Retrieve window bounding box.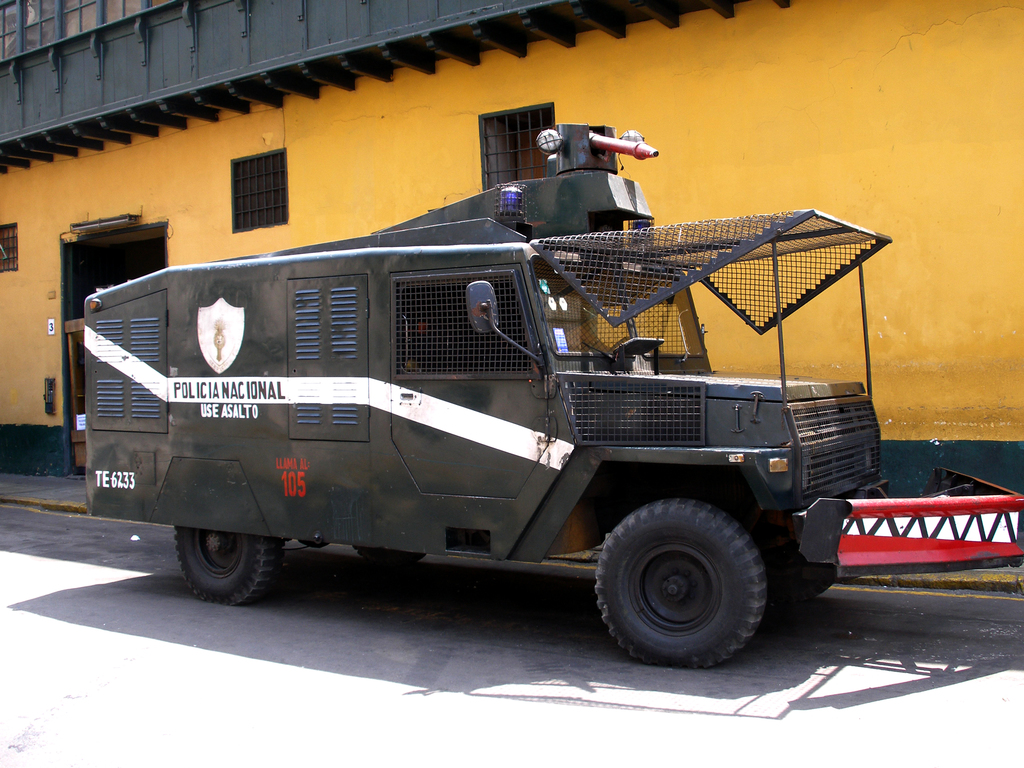
Bounding box: (467,104,543,171).
